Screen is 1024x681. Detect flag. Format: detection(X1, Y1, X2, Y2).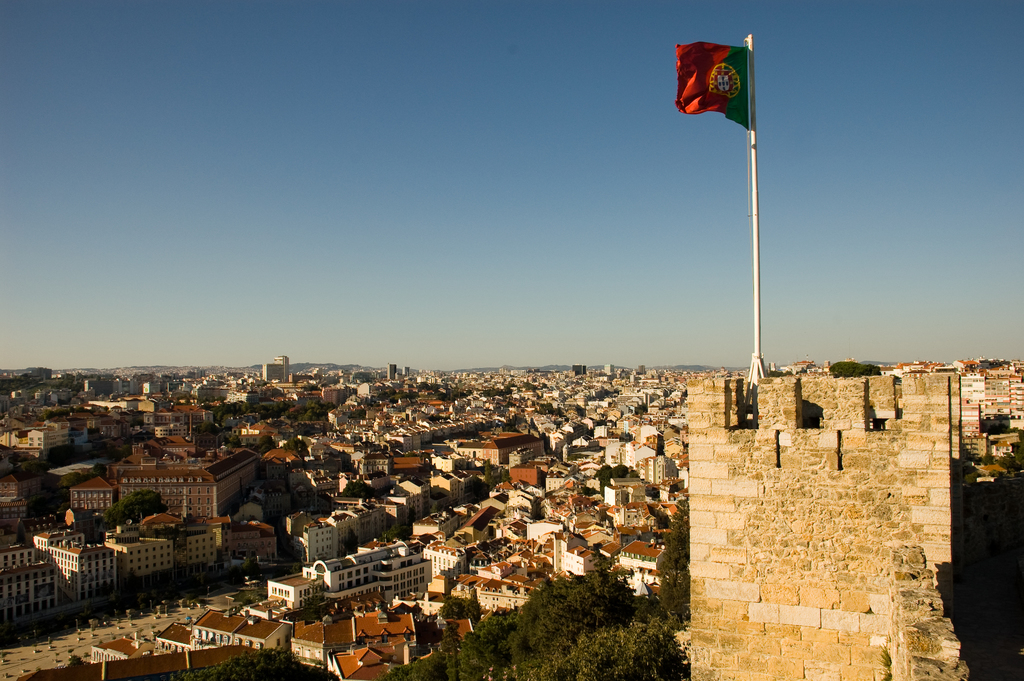
detection(682, 30, 753, 125).
